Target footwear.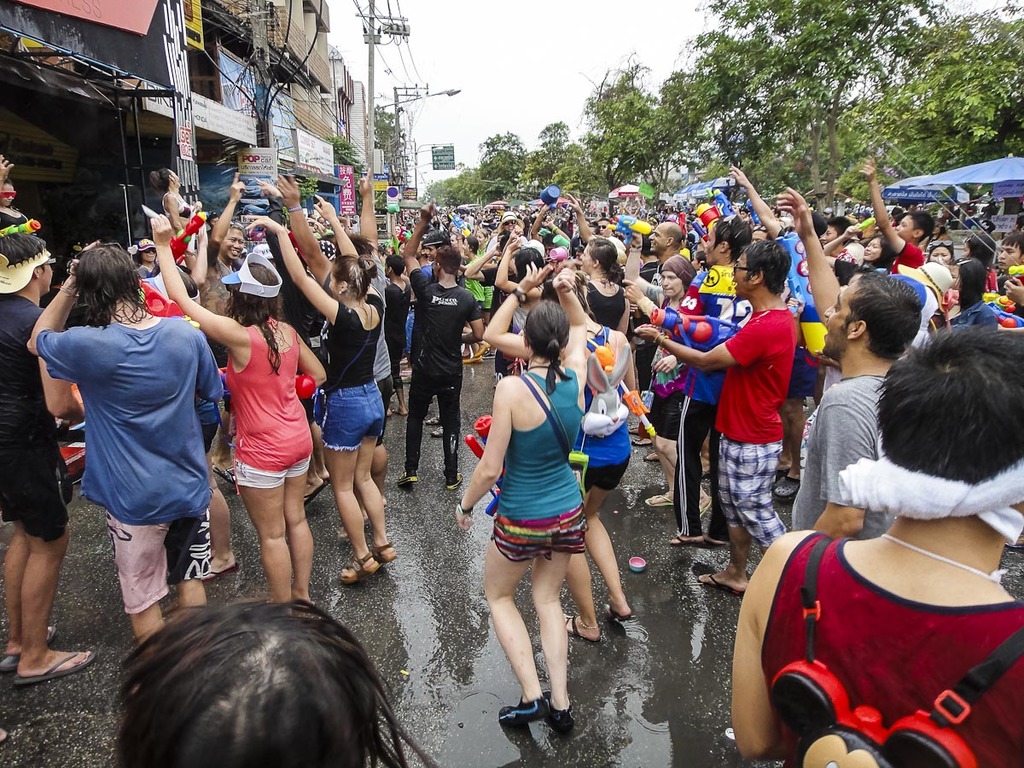
Target region: detection(704, 533, 728, 550).
